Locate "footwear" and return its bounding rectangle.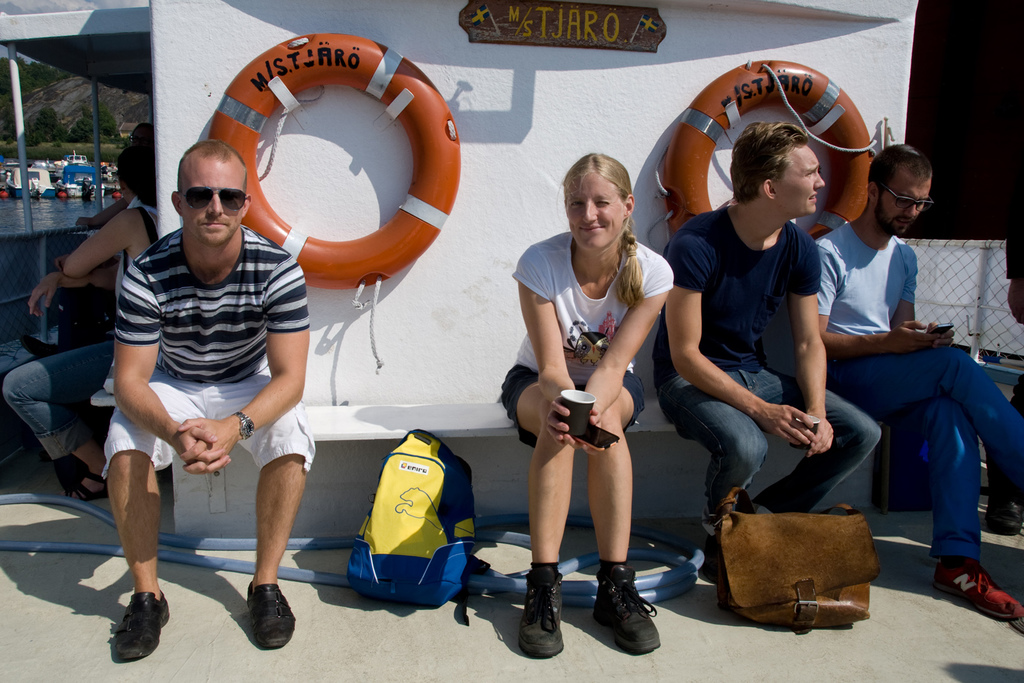
980,493,1023,535.
